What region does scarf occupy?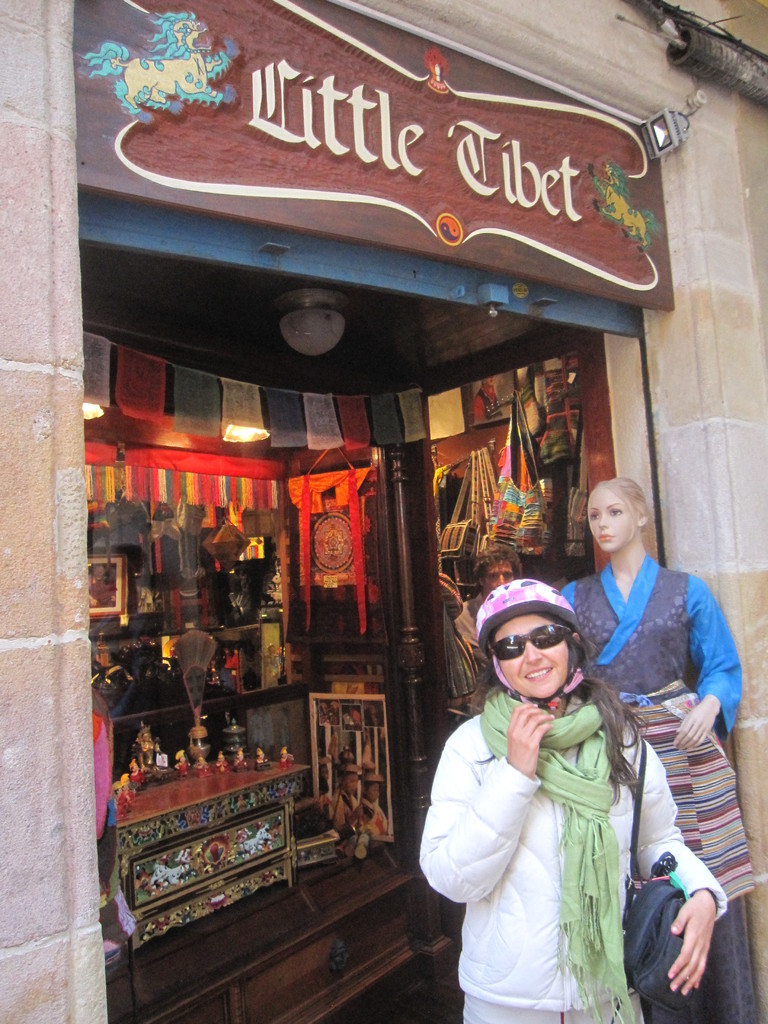
l=481, t=680, r=640, b=1023.
